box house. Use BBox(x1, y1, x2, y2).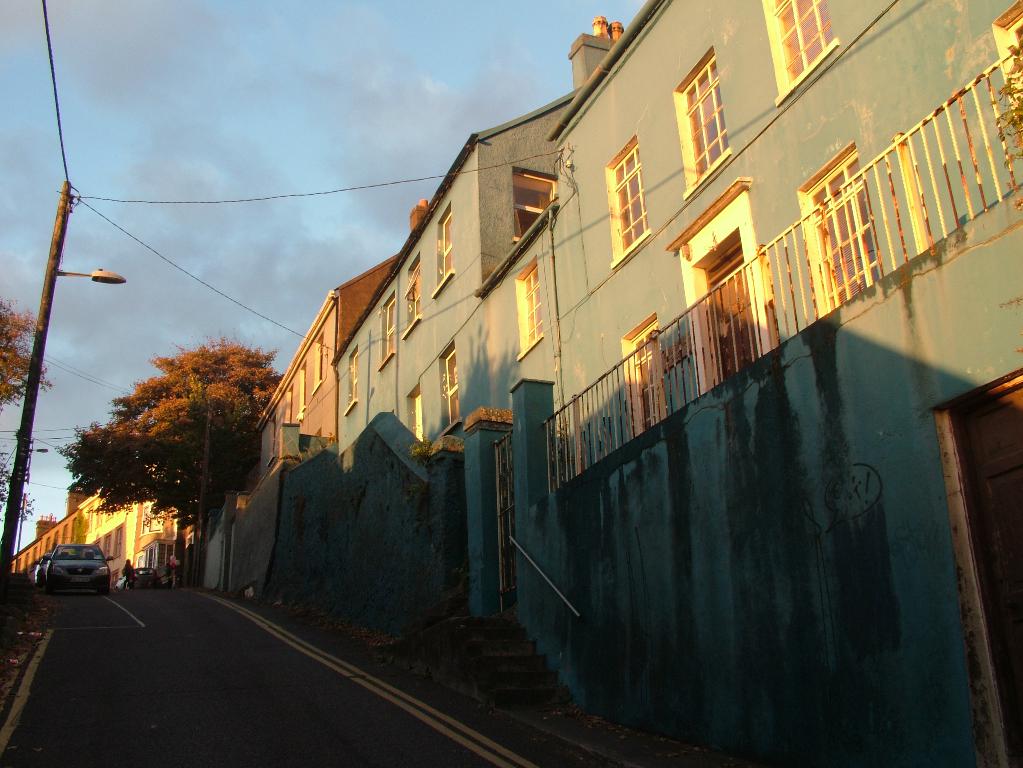
BBox(286, 0, 1022, 767).
